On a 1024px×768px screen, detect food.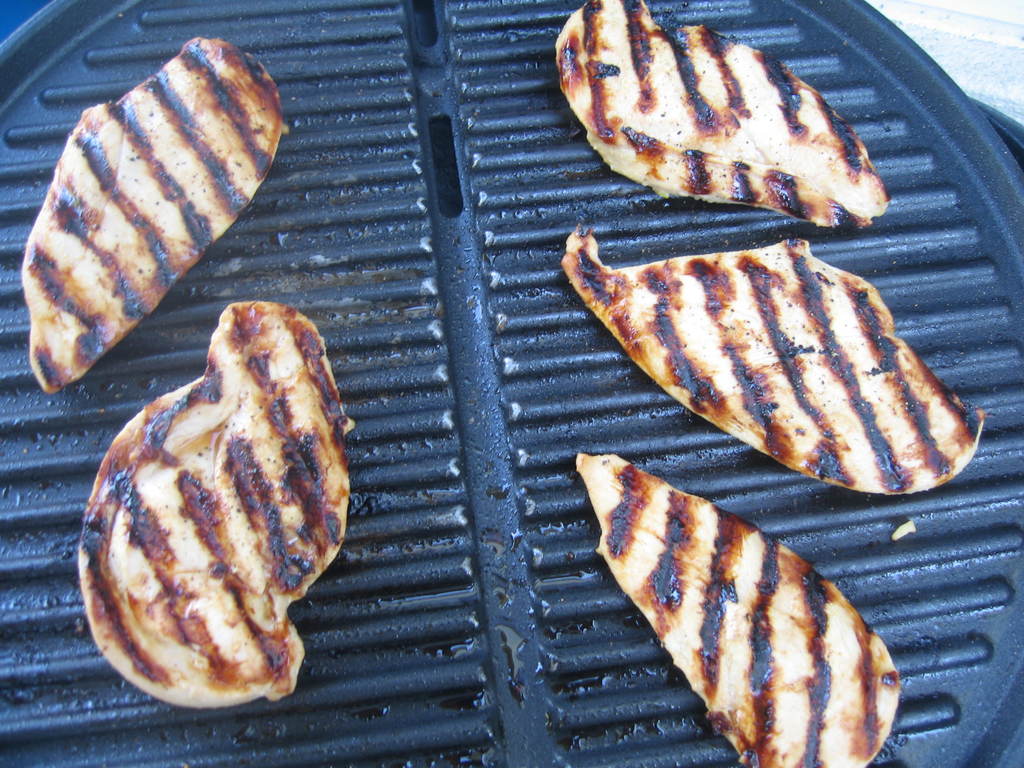
{"x1": 72, "y1": 296, "x2": 348, "y2": 717}.
